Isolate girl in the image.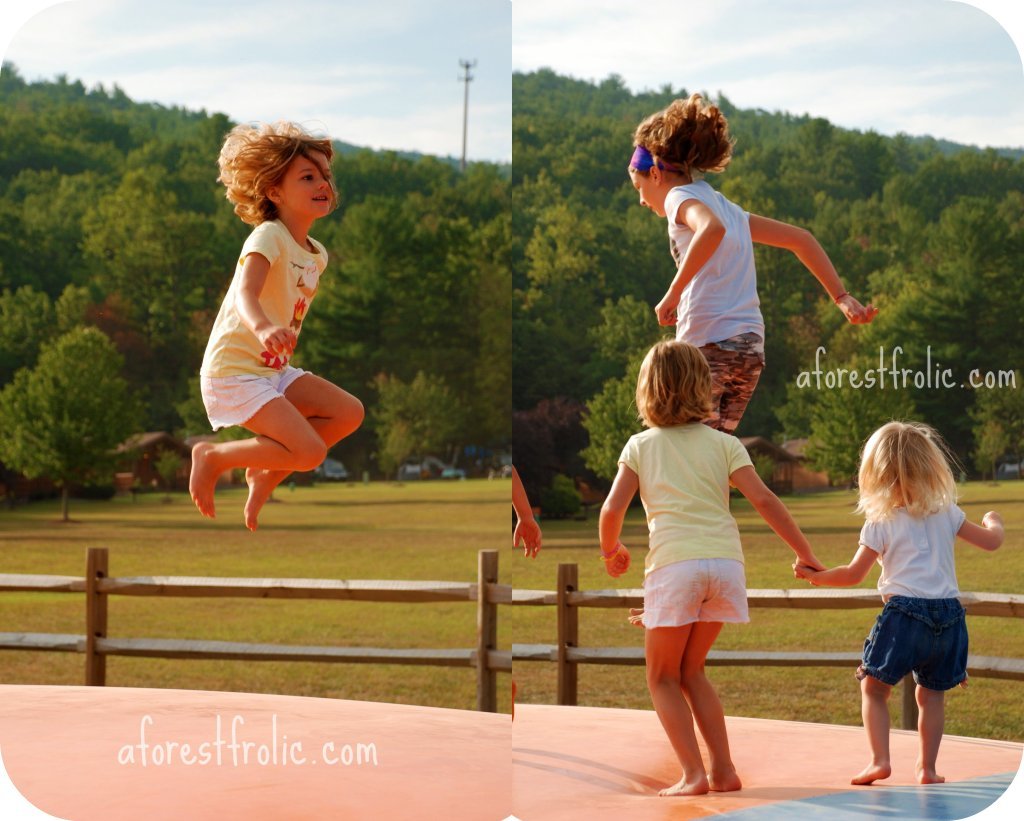
Isolated region: (x1=793, y1=413, x2=1007, y2=783).
